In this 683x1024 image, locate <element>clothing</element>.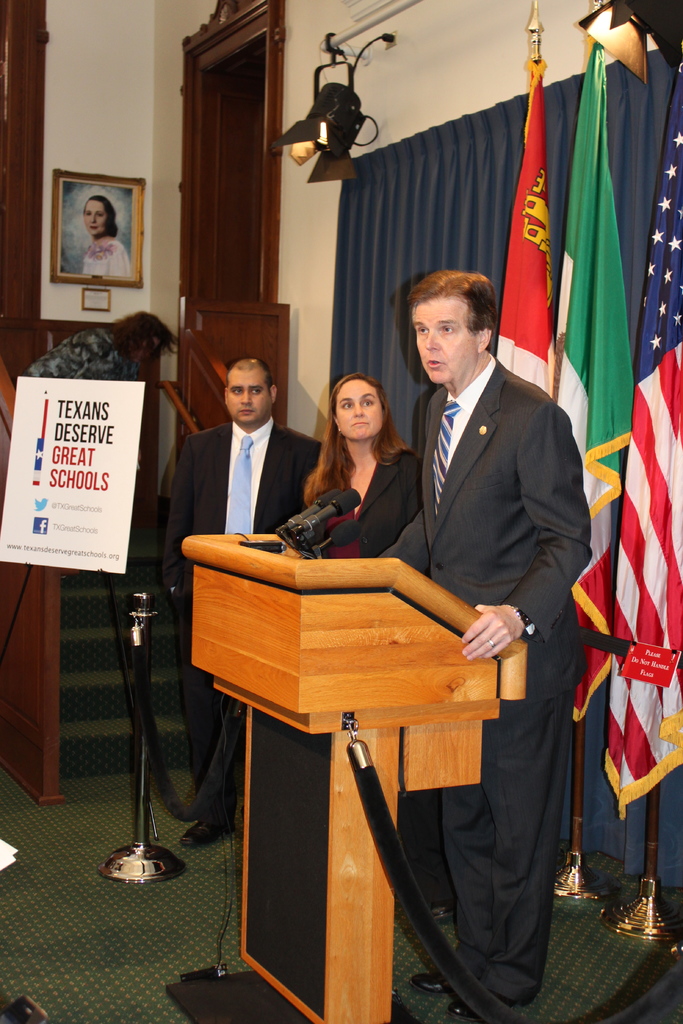
Bounding box: [left=394, top=359, right=580, bottom=1001].
